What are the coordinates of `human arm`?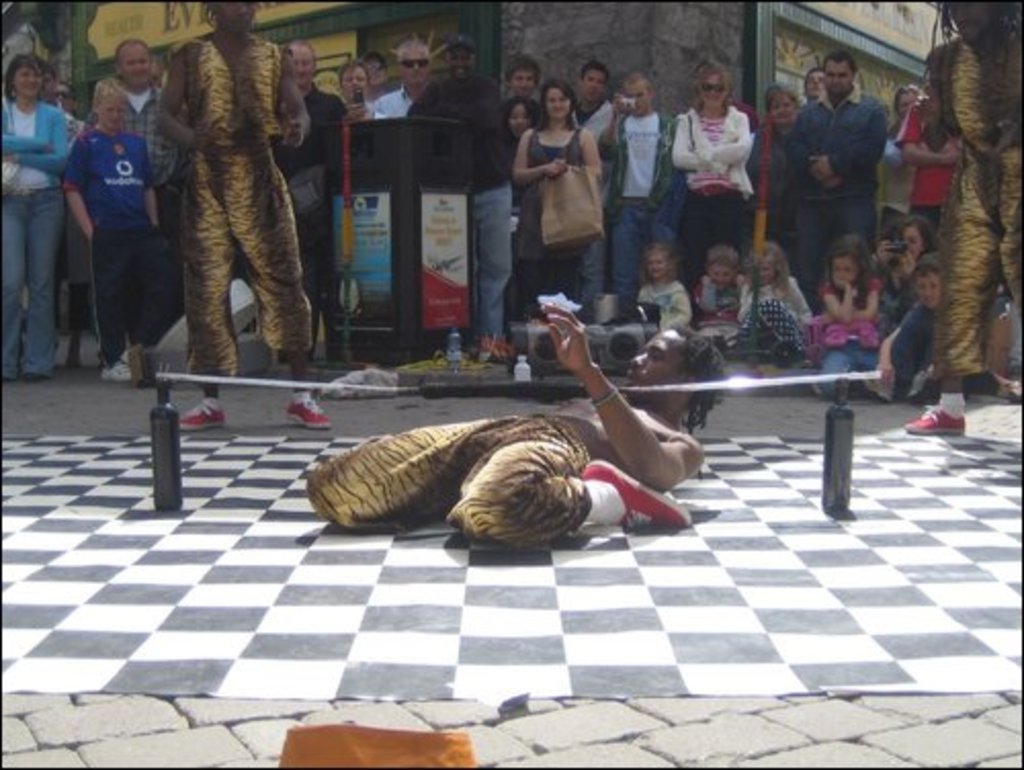
<region>512, 125, 573, 188</region>.
